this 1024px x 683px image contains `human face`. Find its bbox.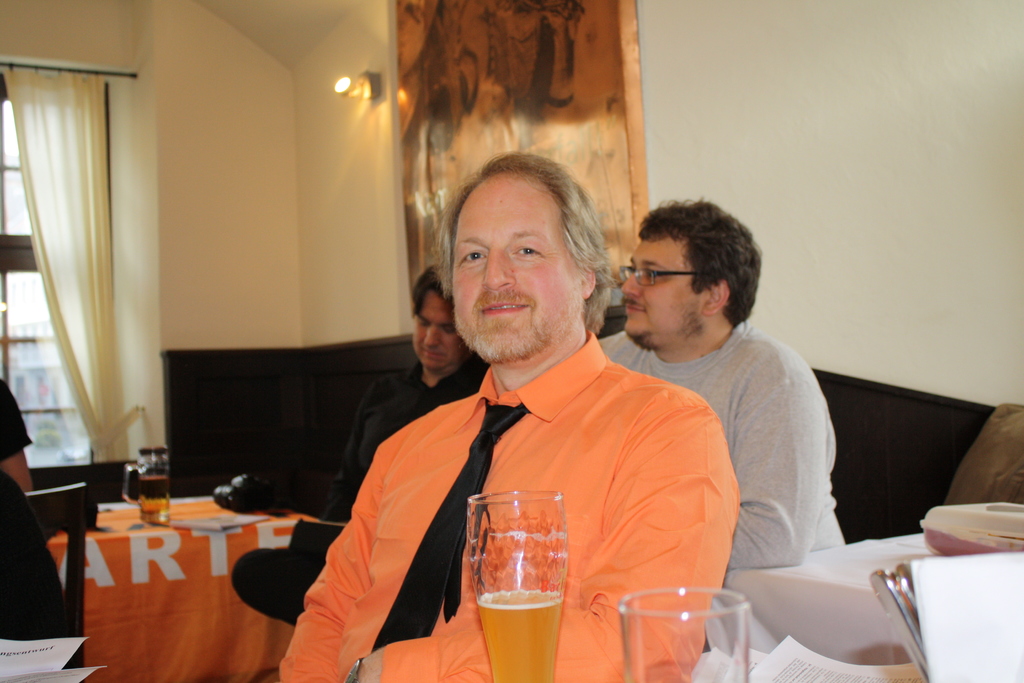
{"x1": 454, "y1": 197, "x2": 573, "y2": 359}.
